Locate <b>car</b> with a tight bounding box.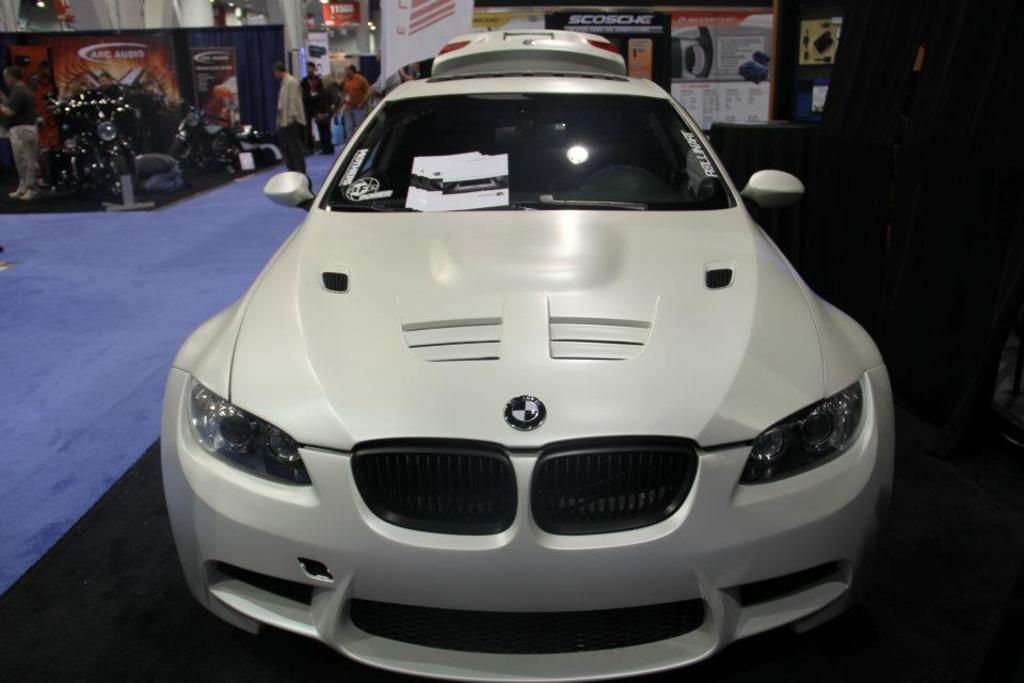
(left=160, top=27, right=895, bottom=682).
